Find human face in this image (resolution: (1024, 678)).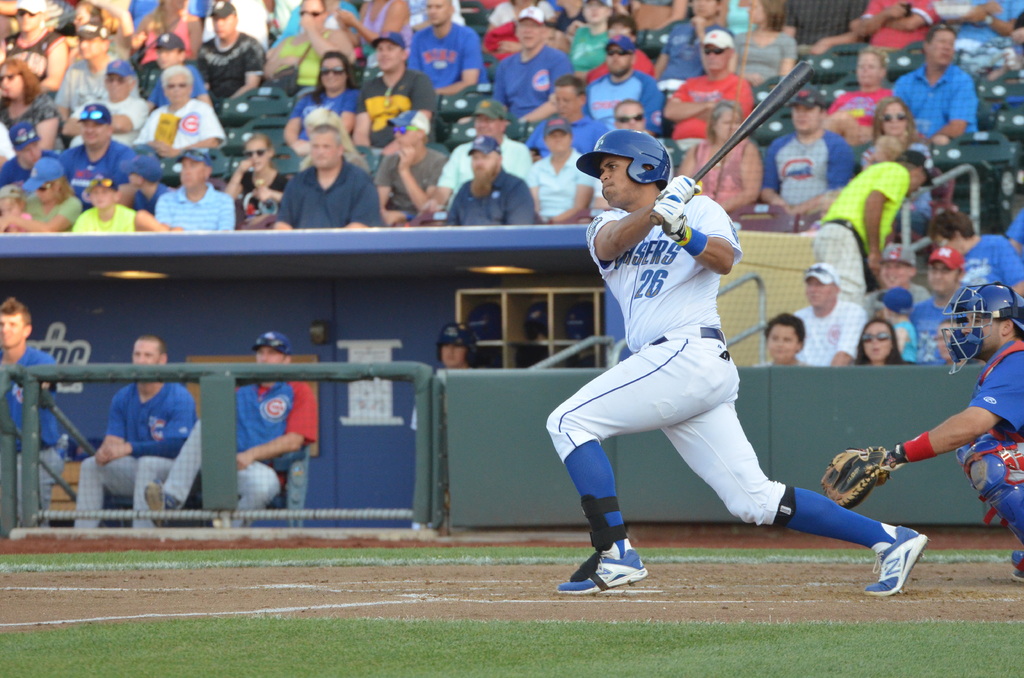
left=465, top=134, right=499, bottom=188.
